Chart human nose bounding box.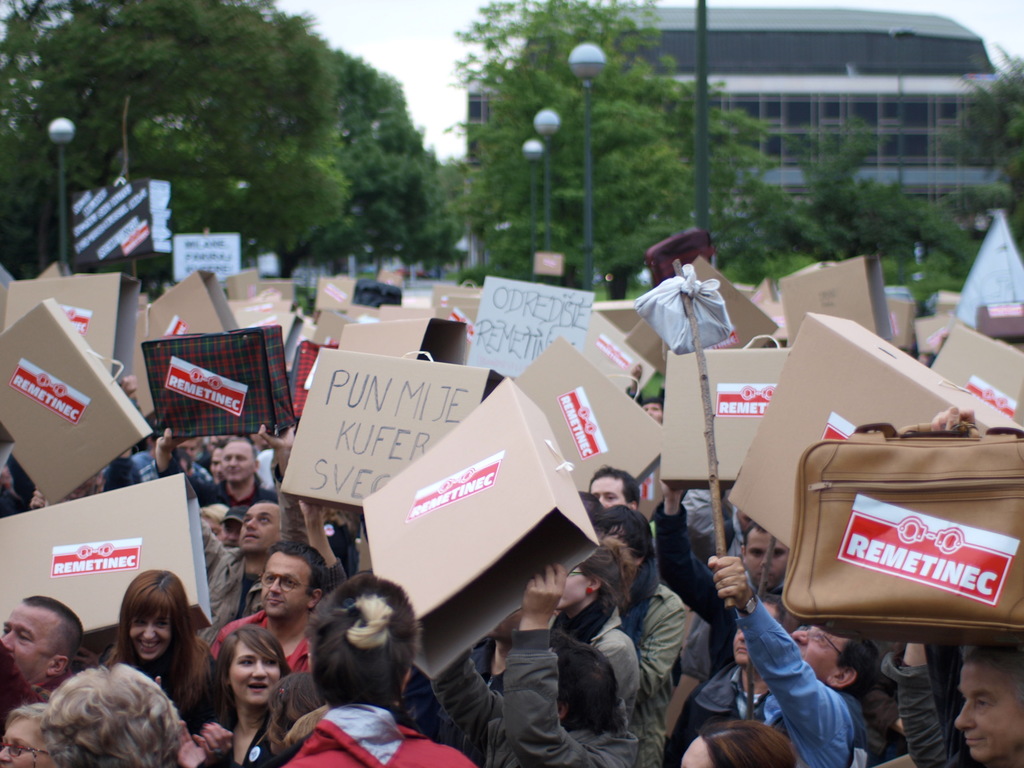
Charted: box(0, 744, 10, 761).
